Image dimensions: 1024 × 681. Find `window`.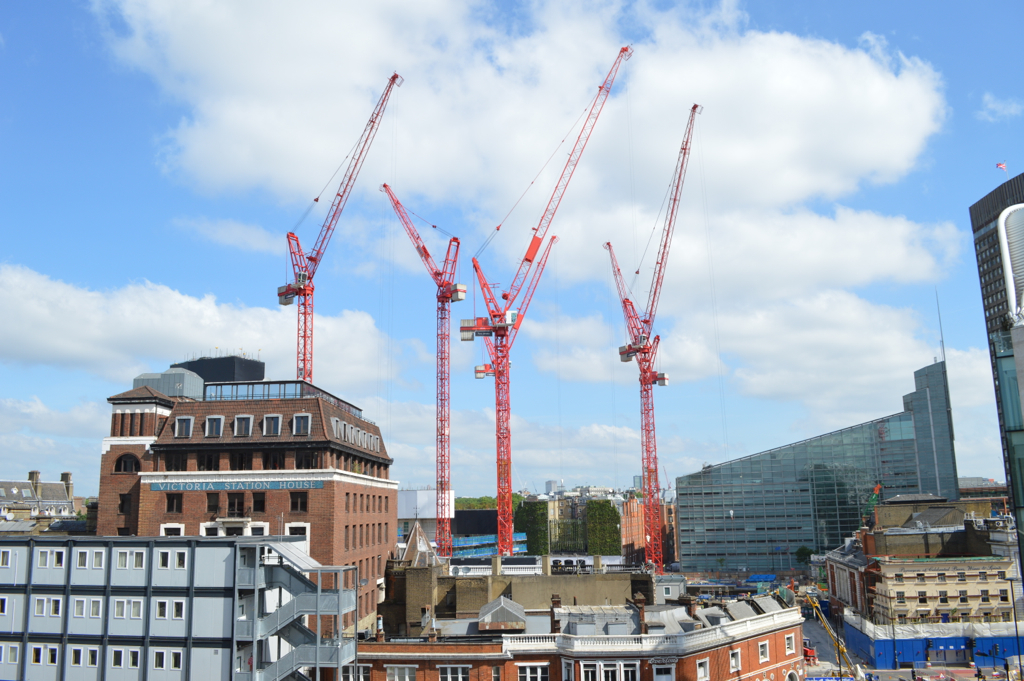
l=171, t=648, r=180, b=669.
